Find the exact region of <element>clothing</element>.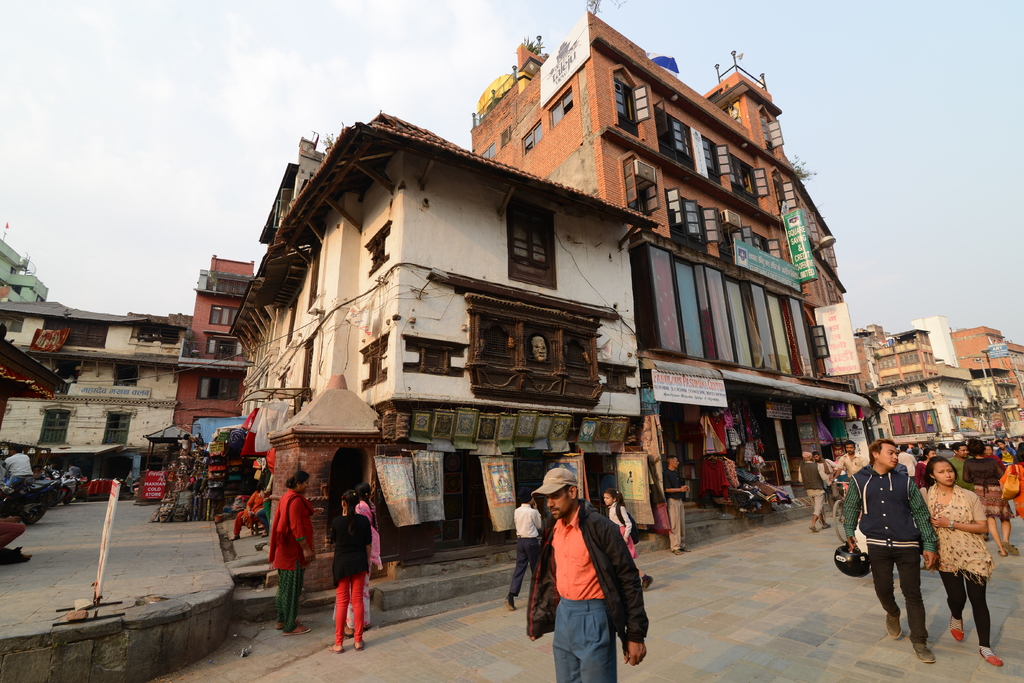
Exact region: 957:453:1017:519.
